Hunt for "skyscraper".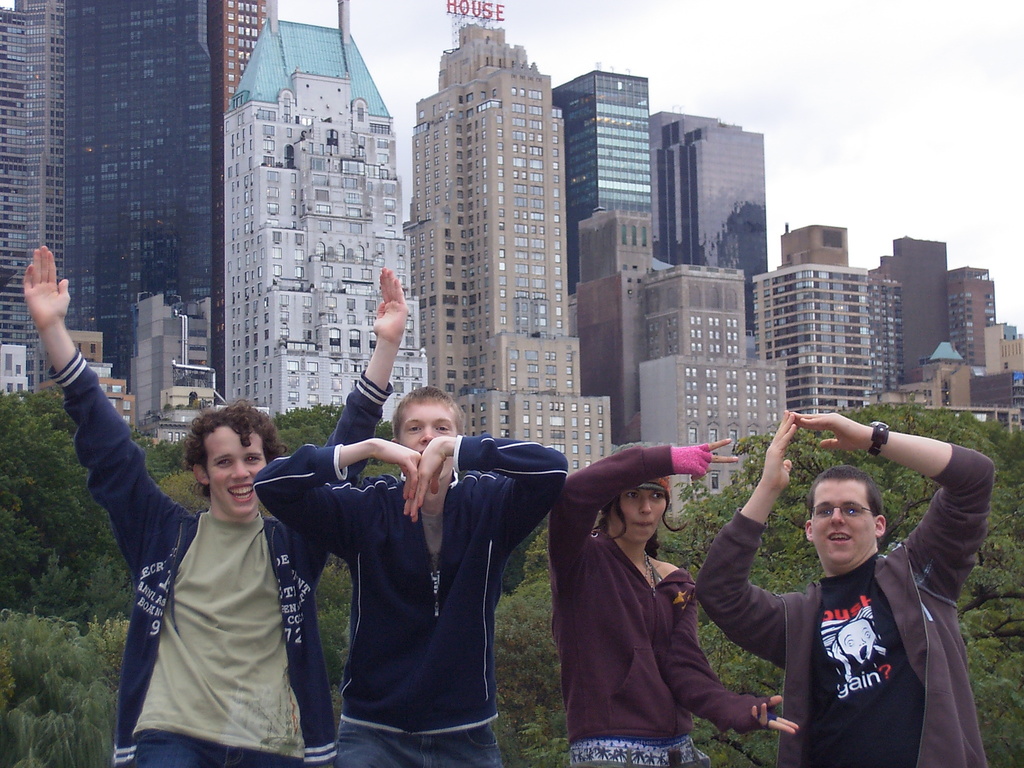
Hunted down at <box>744,260,904,417</box>.
